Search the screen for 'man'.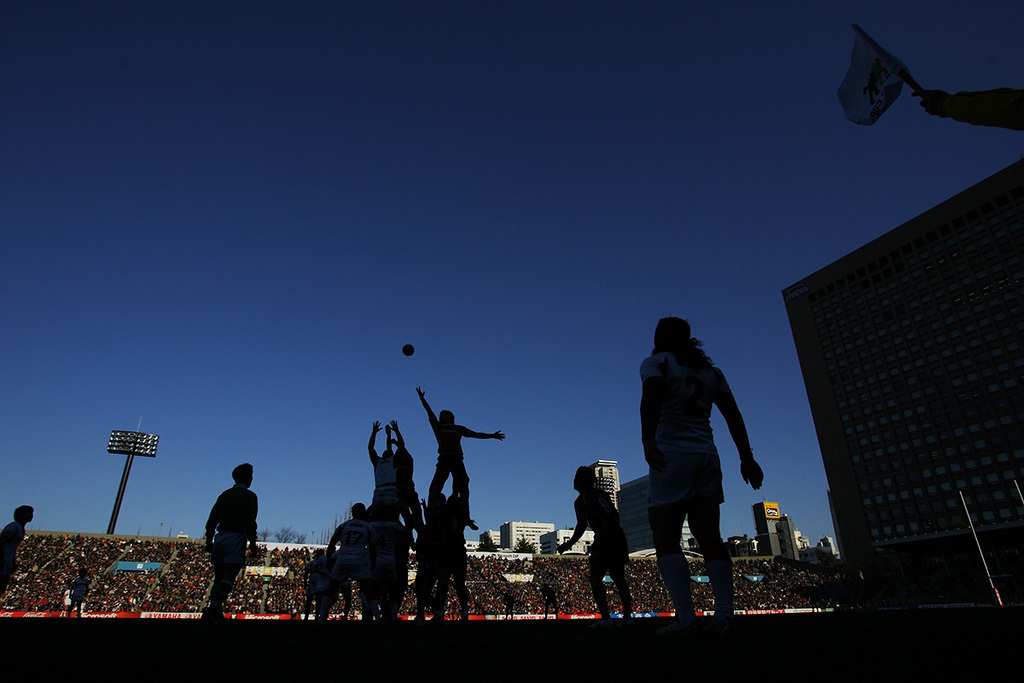
Found at <bbox>556, 470, 633, 620</bbox>.
